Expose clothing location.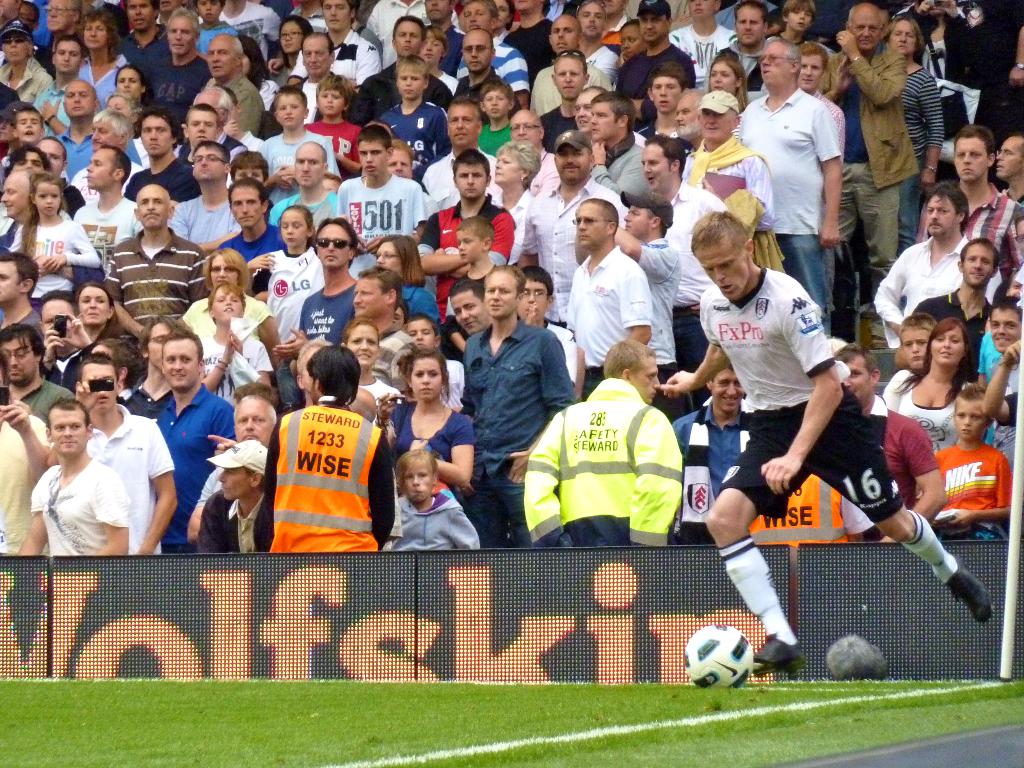
Exposed at 126 152 196 204.
